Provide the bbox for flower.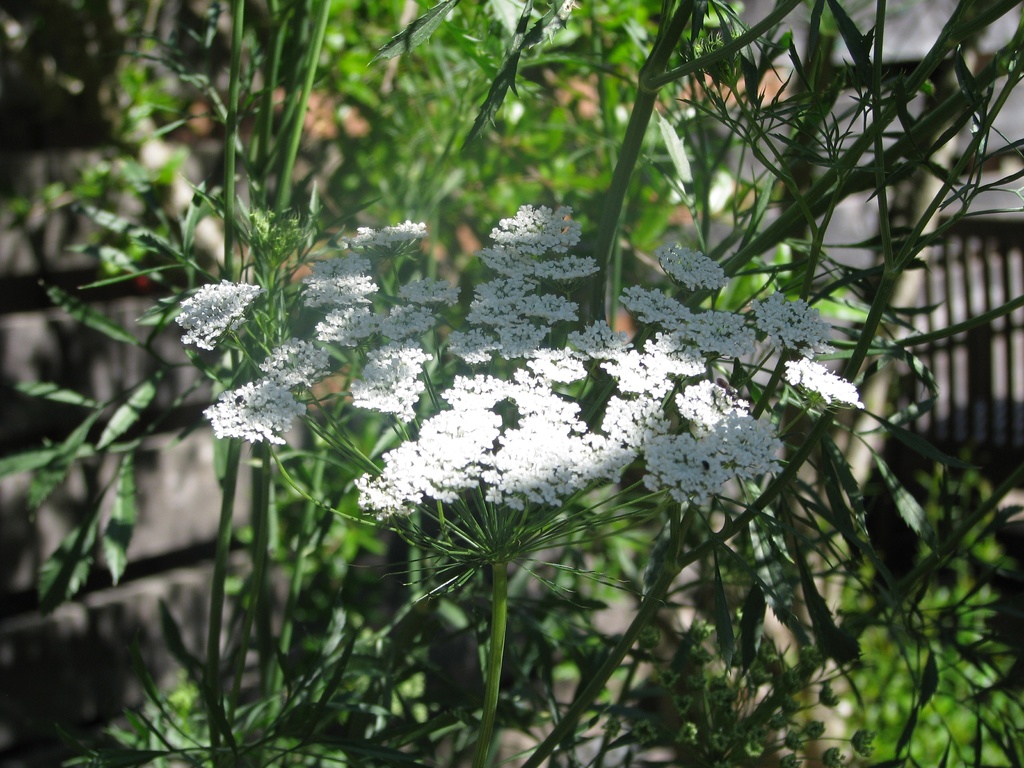
BBox(257, 332, 325, 383).
